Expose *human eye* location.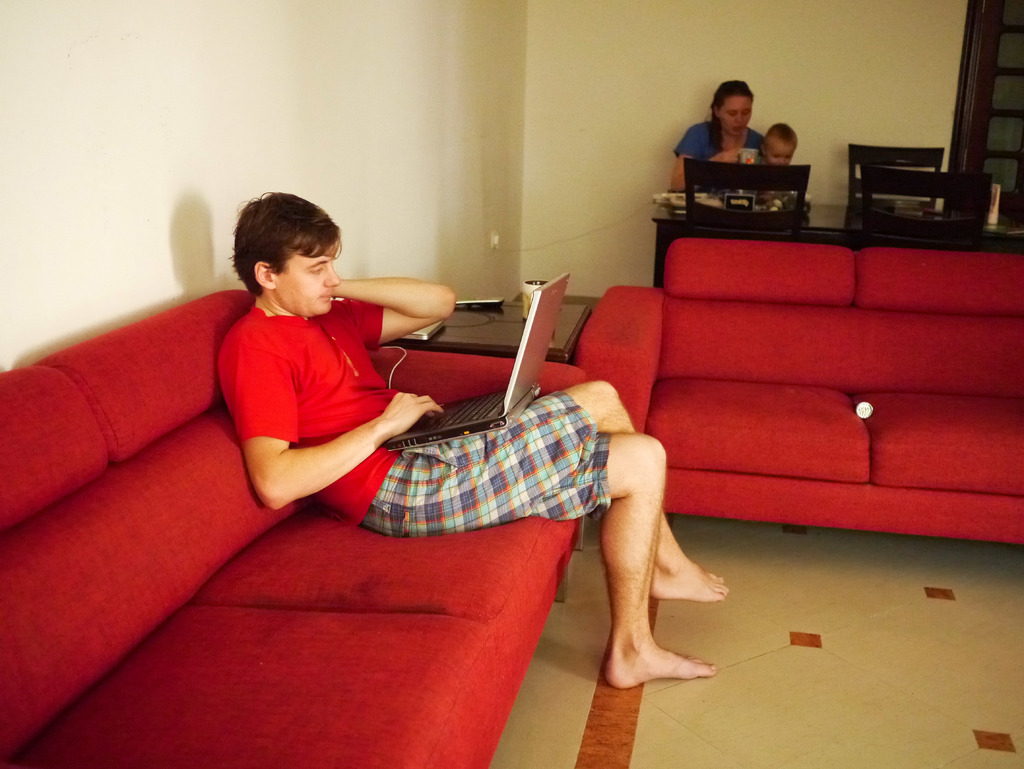
Exposed at region(310, 267, 328, 275).
